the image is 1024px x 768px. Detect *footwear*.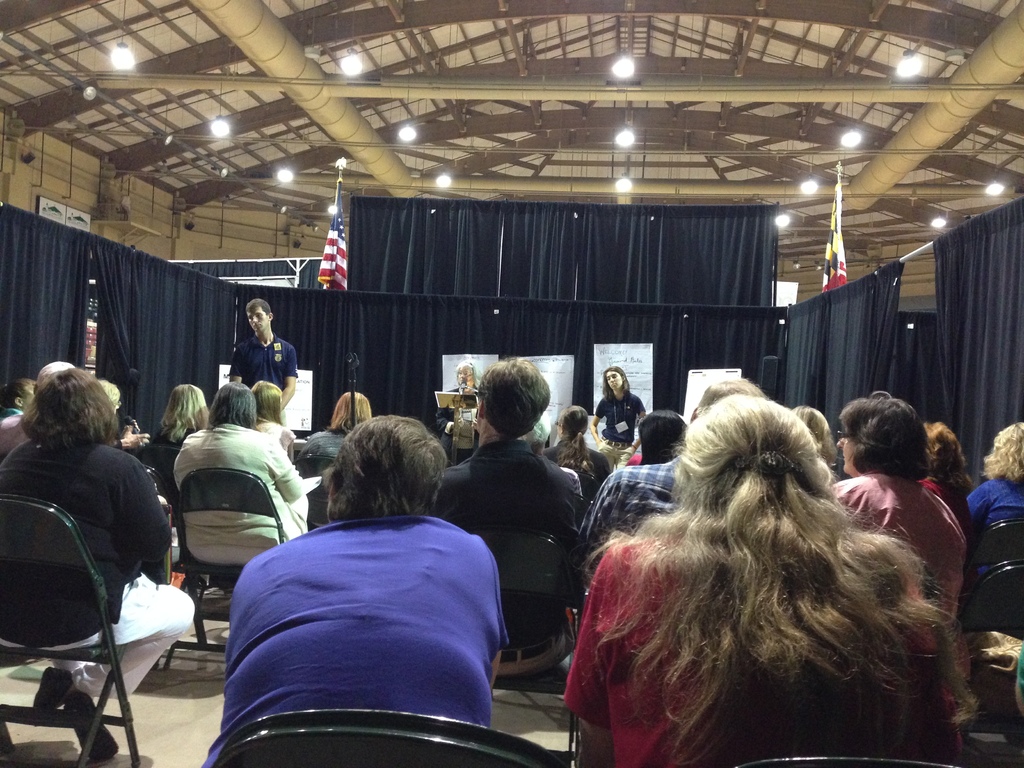
Detection: <box>65,693,120,763</box>.
